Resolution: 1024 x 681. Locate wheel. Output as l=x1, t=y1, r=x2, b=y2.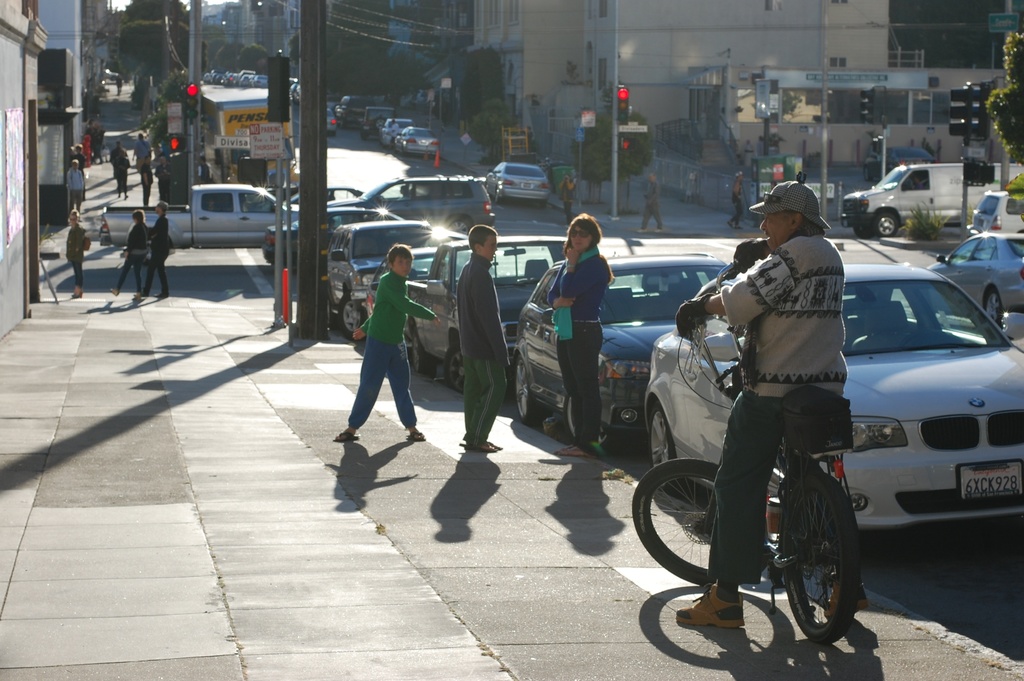
l=901, t=327, r=930, b=349.
